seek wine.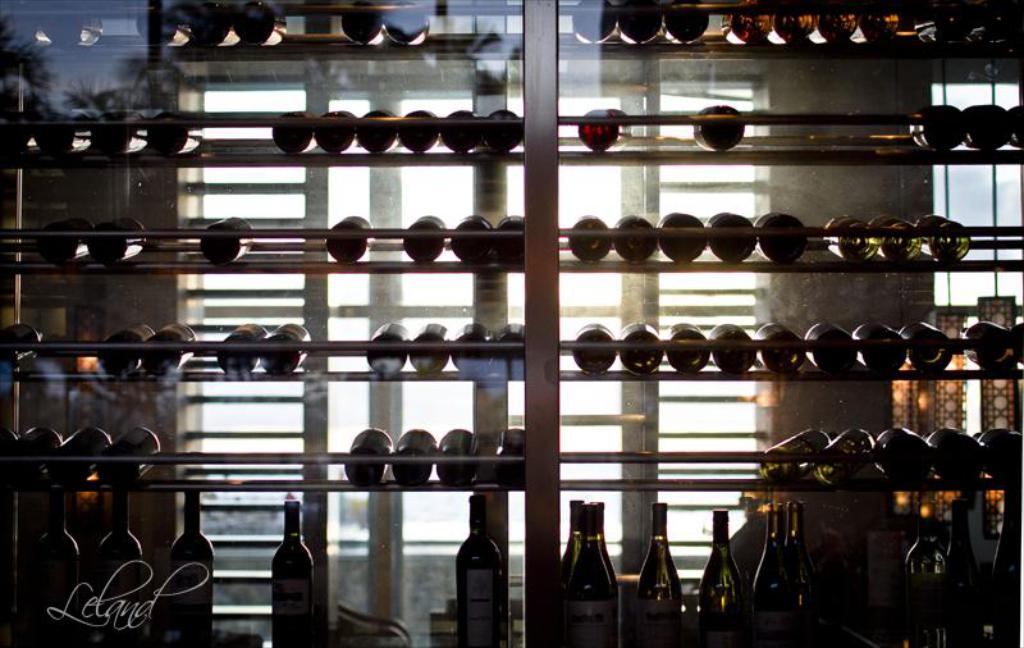
x1=815, y1=426, x2=876, y2=478.
